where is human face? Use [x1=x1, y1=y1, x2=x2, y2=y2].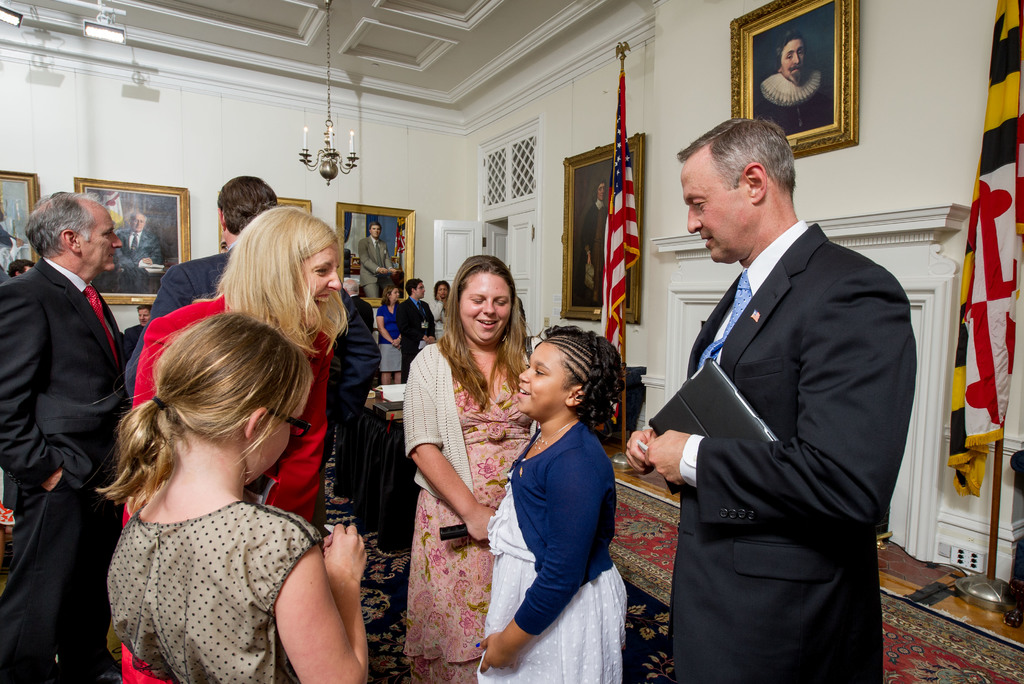
[x1=436, y1=282, x2=448, y2=302].
